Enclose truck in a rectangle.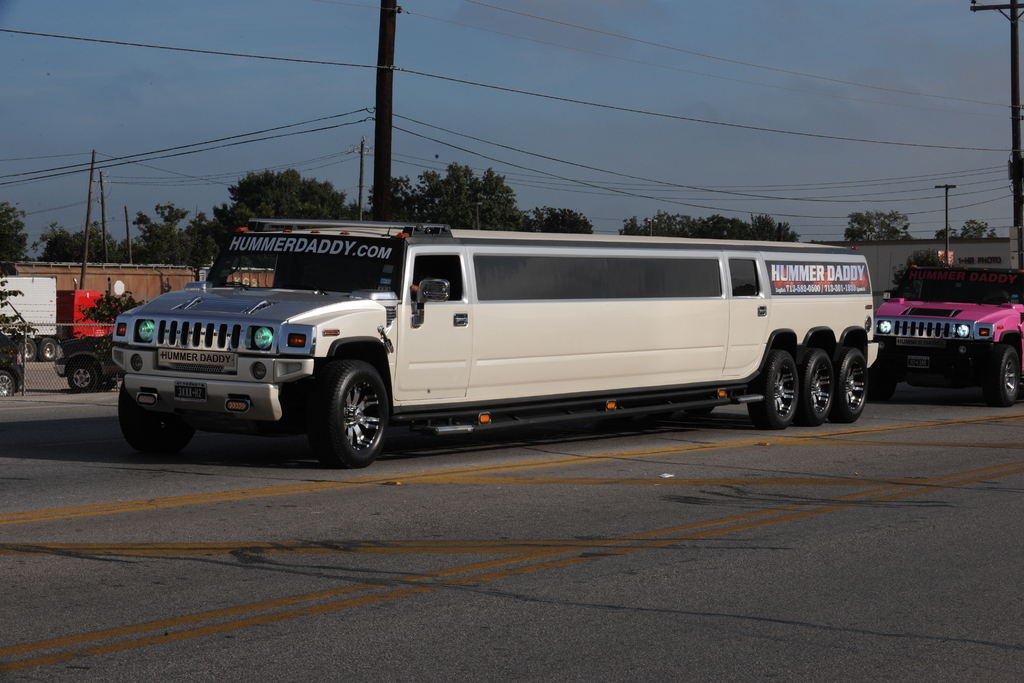
pyautogui.locateOnScreen(0, 274, 135, 396).
